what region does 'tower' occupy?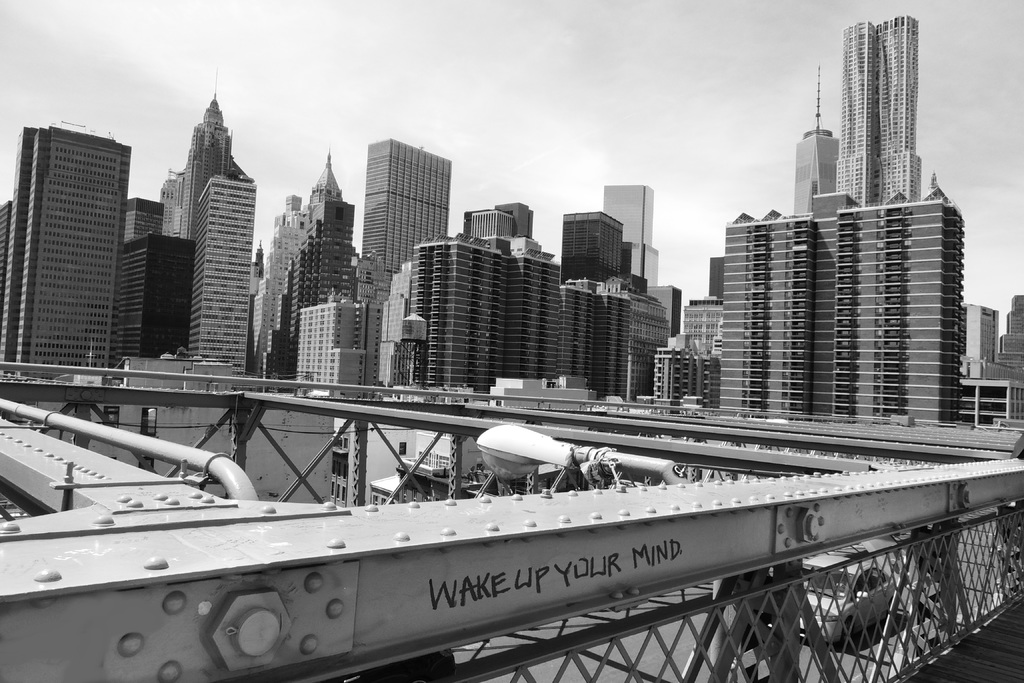
Rect(967, 308, 995, 383).
